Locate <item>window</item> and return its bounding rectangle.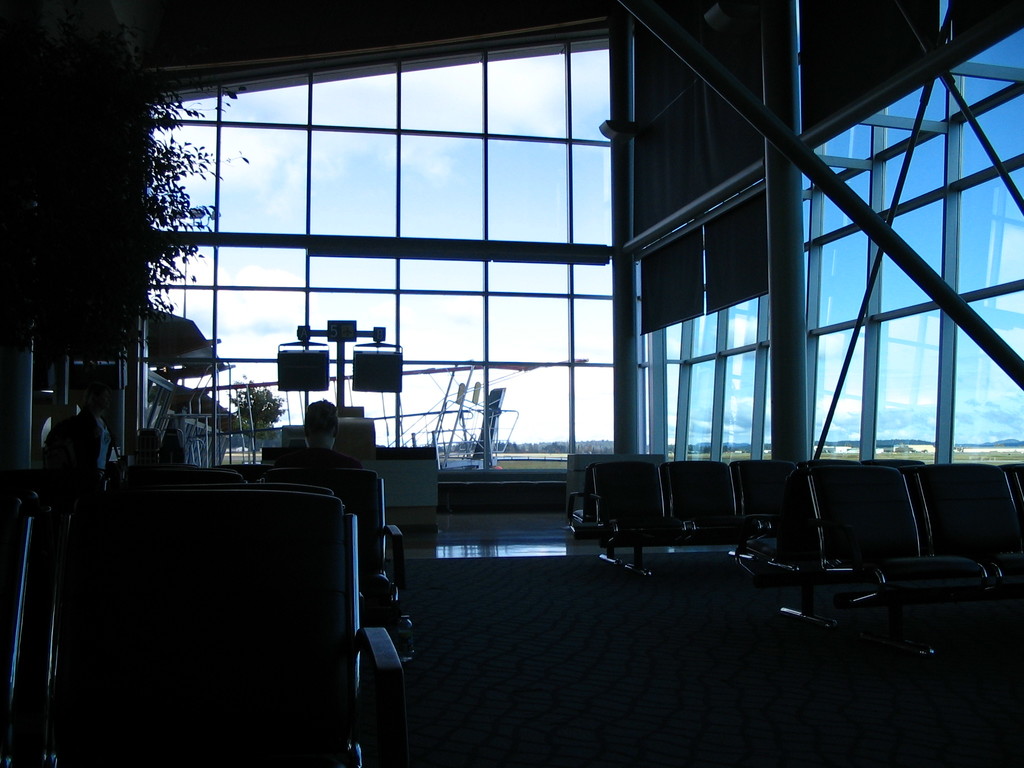
select_region(639, 187, 787, 470).
